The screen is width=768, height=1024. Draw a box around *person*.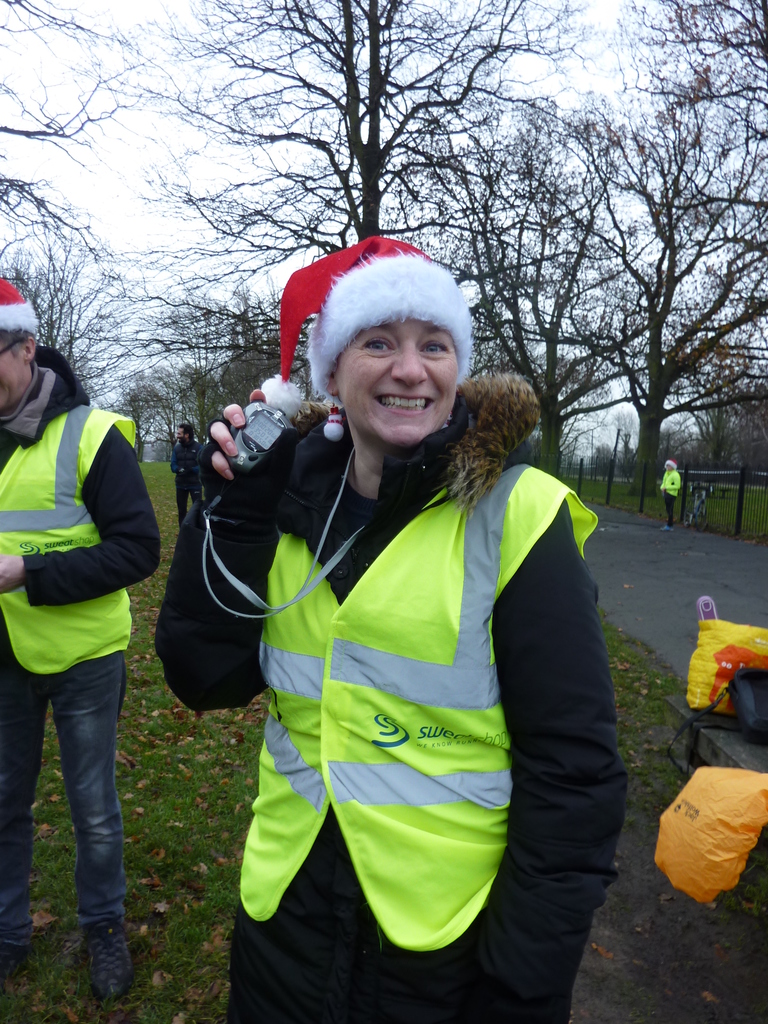
rect(655, 454, 681, 525).
